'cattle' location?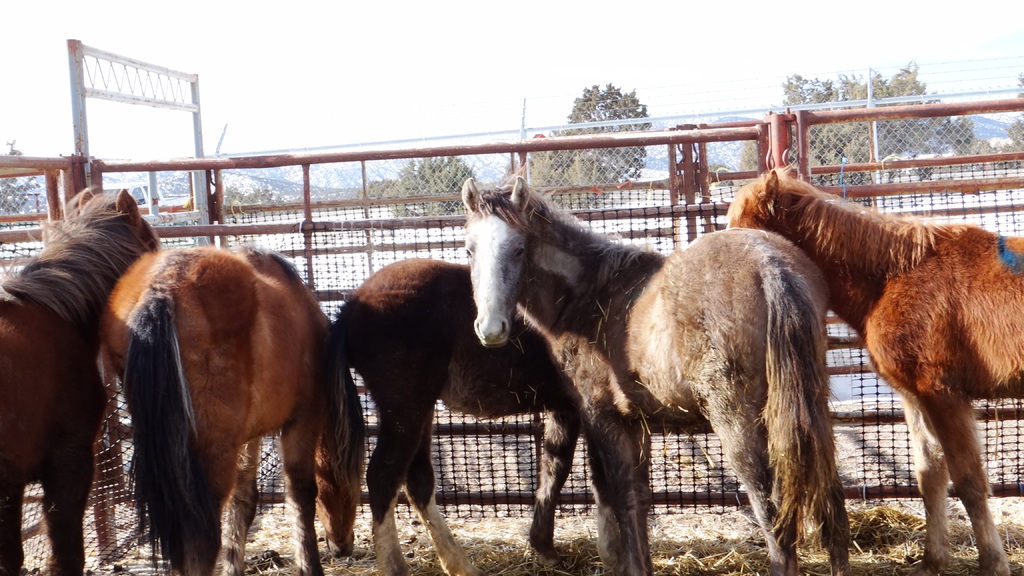
box=[332, 260, 580, 575]
